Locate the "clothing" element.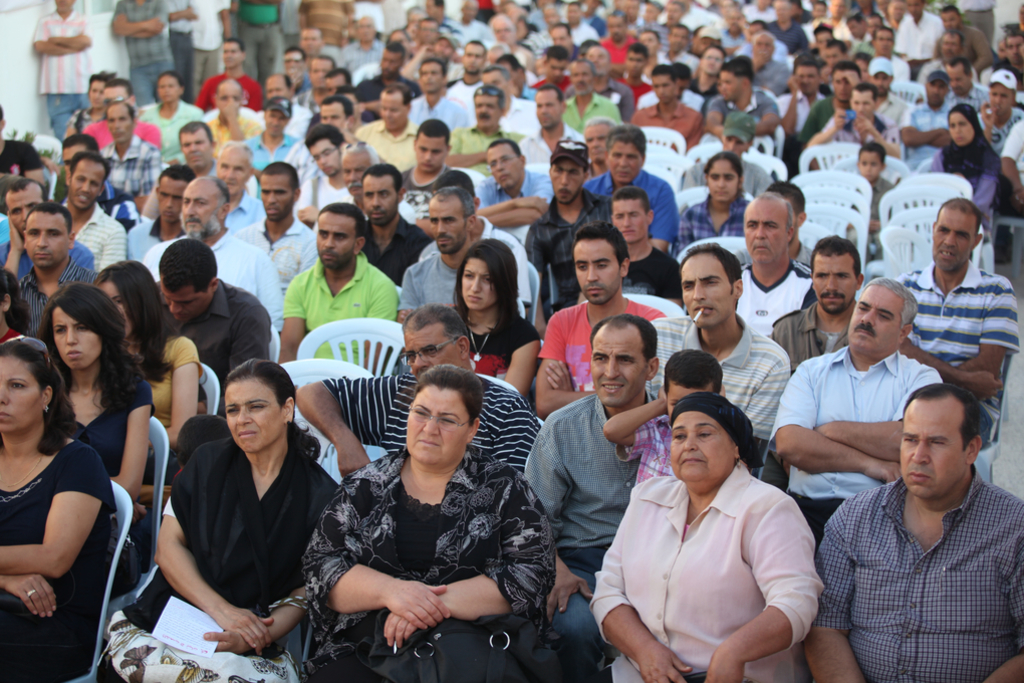
Element bbox: (left=393, top=162, right=454, bottom=234).
